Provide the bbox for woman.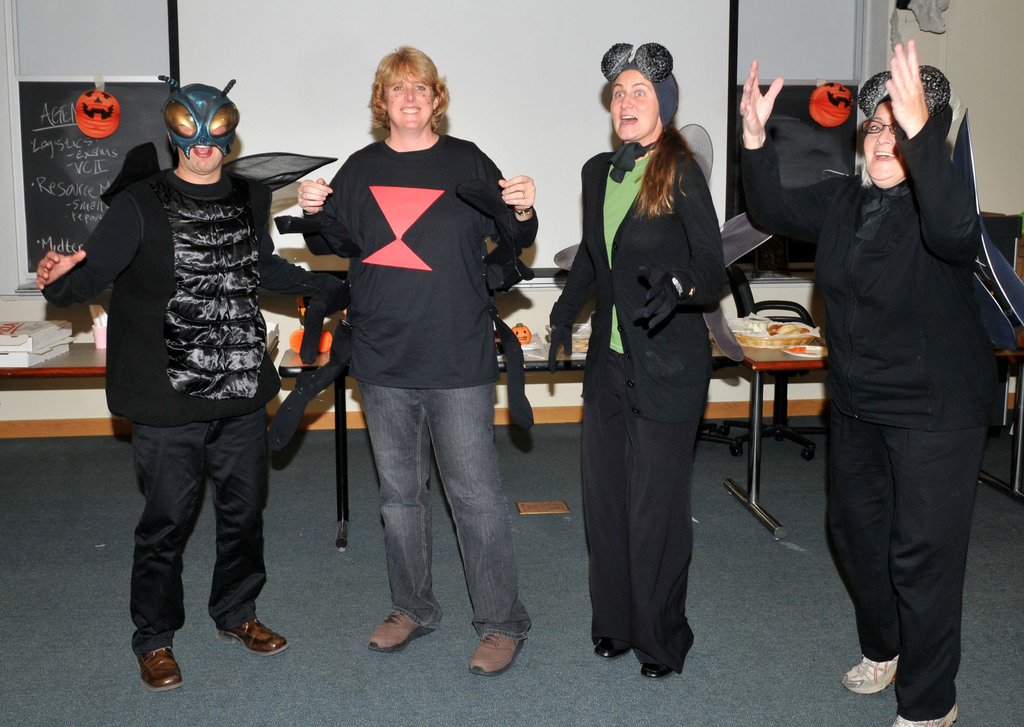
{"x1": 732, "y1": 34, "x2": 1011, "y2": 726}.
